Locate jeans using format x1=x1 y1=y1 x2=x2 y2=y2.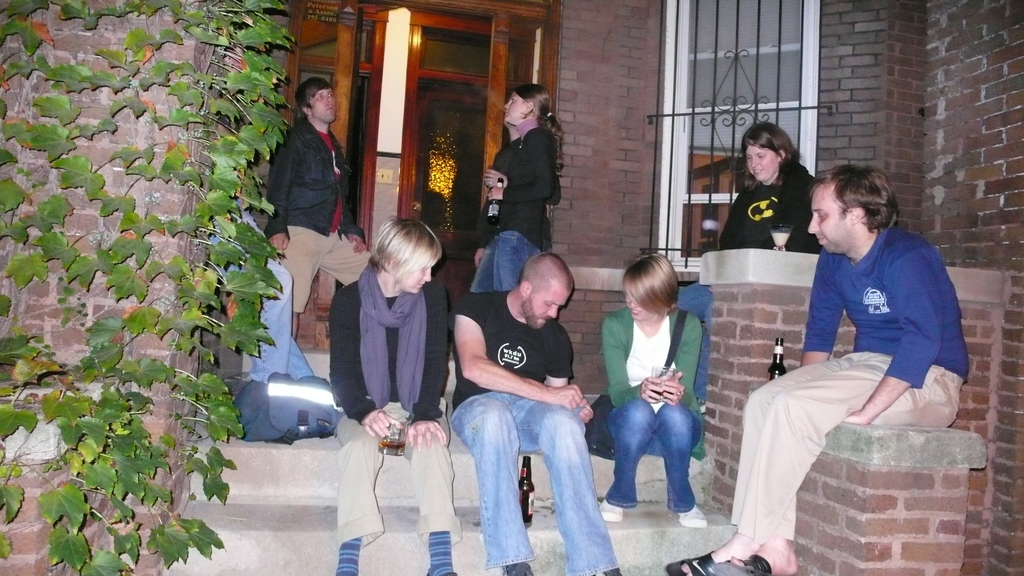
x1=473 y1=234 x2=541 y2=289.
